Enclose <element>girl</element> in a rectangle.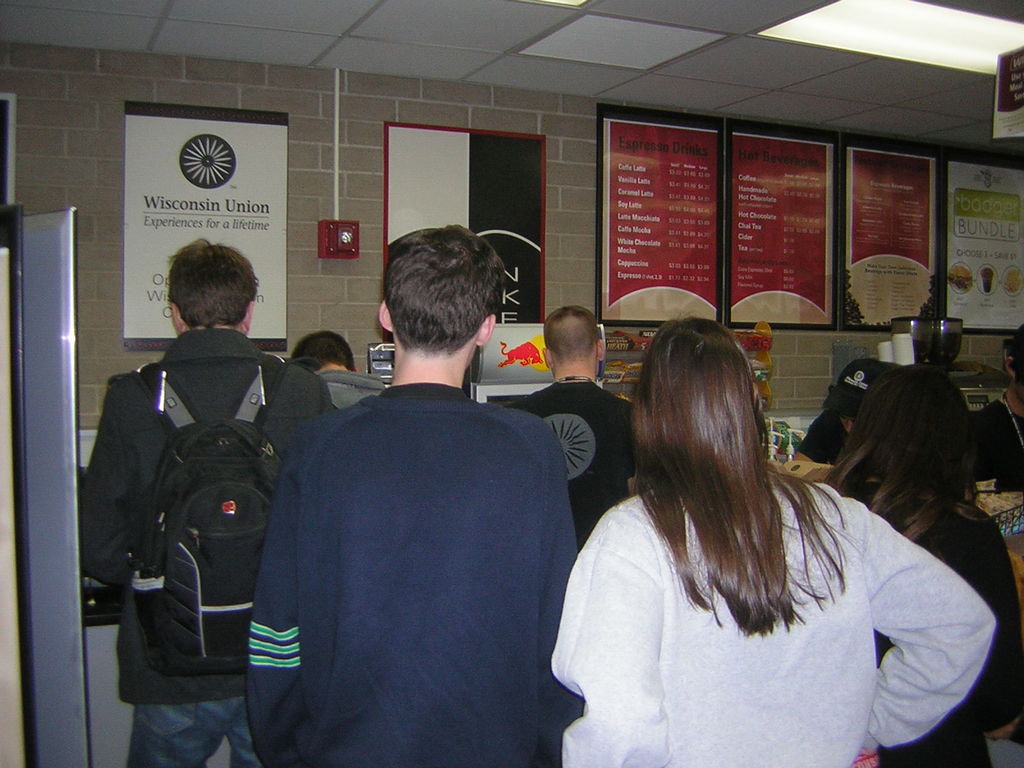
rect(831, 365, 1023, 767).
